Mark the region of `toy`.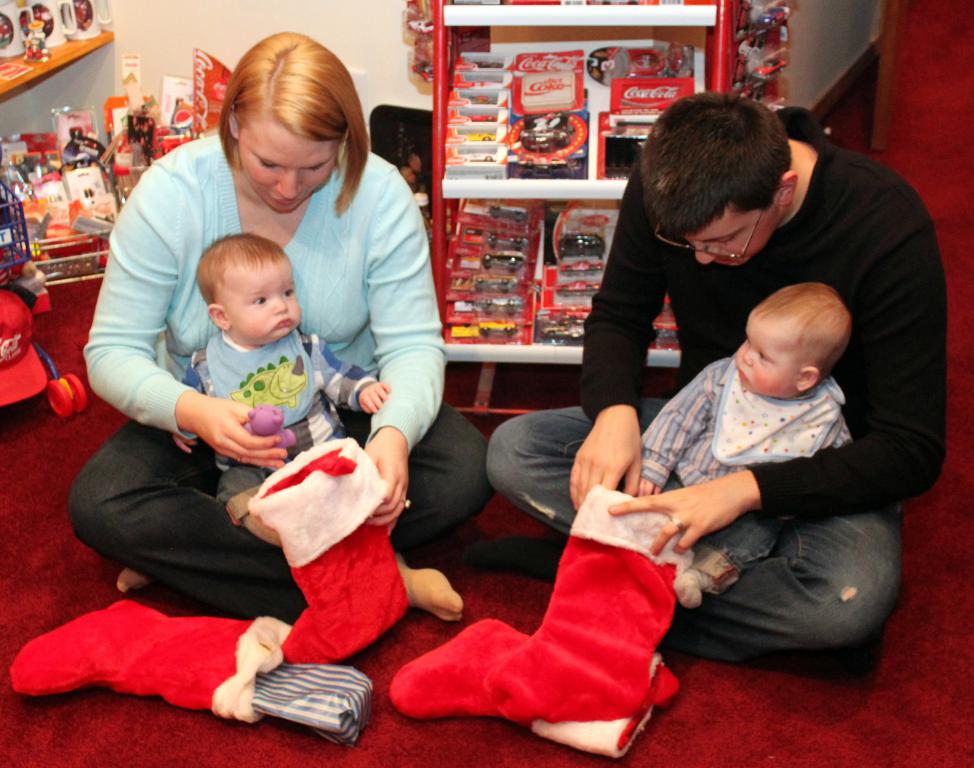
Region: region(555, 279, 601, 292).
